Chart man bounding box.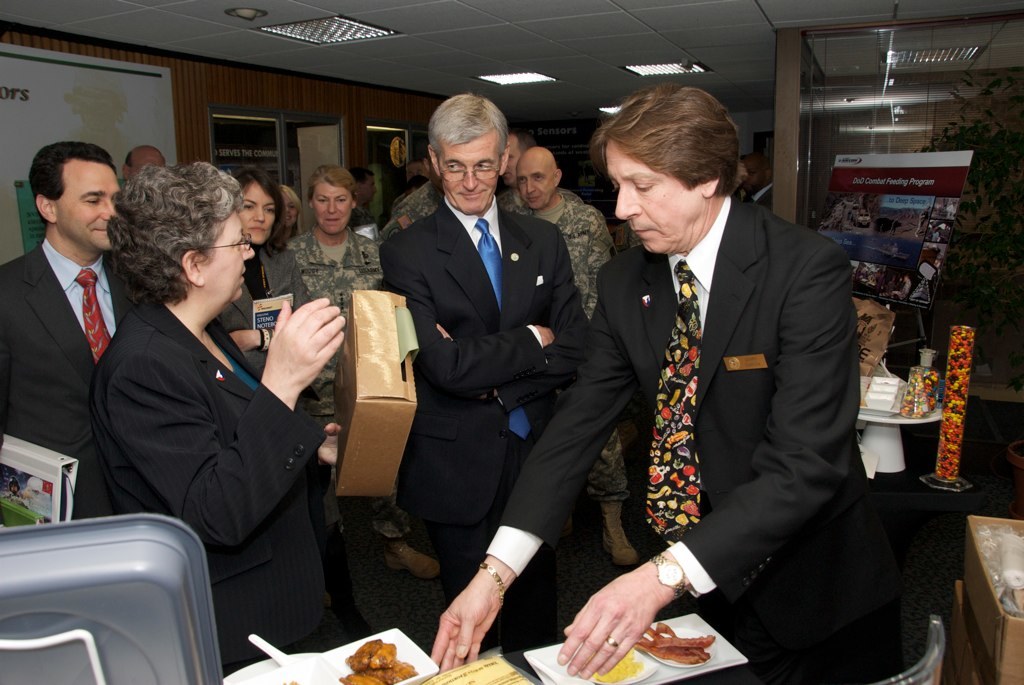
Charted: left=395, top=176, right=427, bottom=211.
